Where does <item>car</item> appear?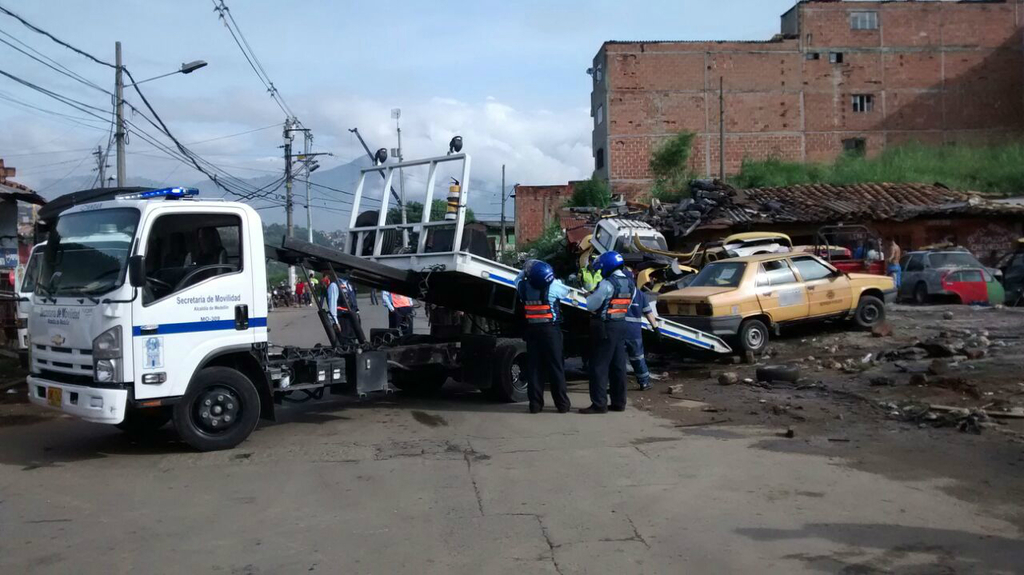
Appears at {"x1": 646, "y1": 235, "x2": 889, "y2": 354}.
